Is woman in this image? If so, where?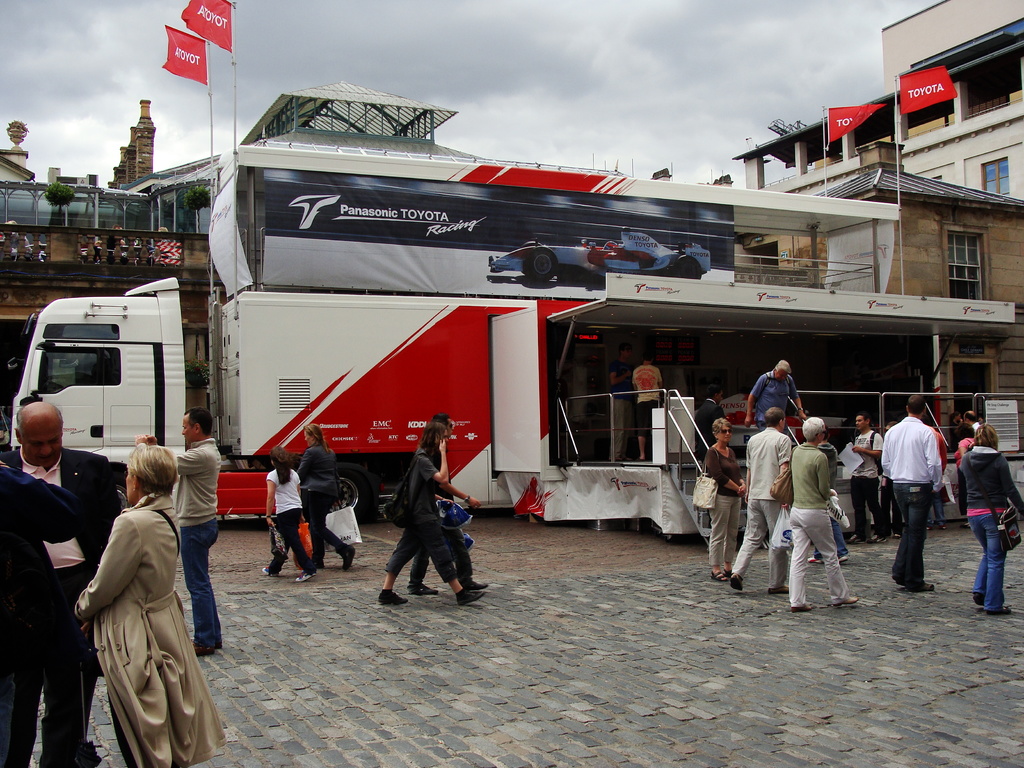
Yes, at select_region(701, 417, 744, 588).
